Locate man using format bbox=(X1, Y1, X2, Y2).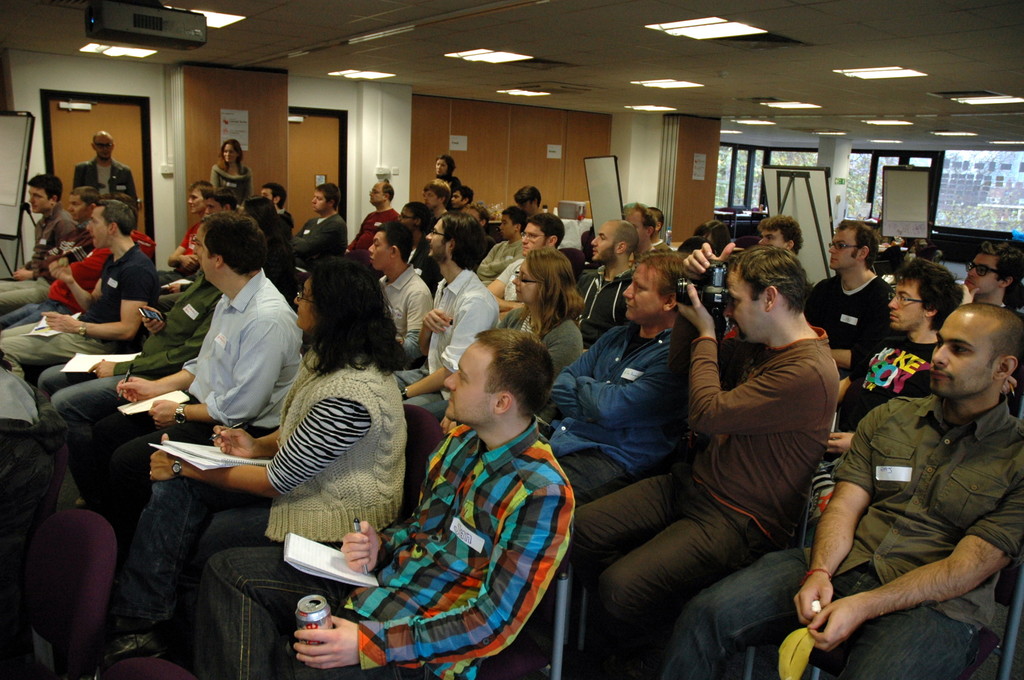
bbox=(621, 198, 676, 258).
